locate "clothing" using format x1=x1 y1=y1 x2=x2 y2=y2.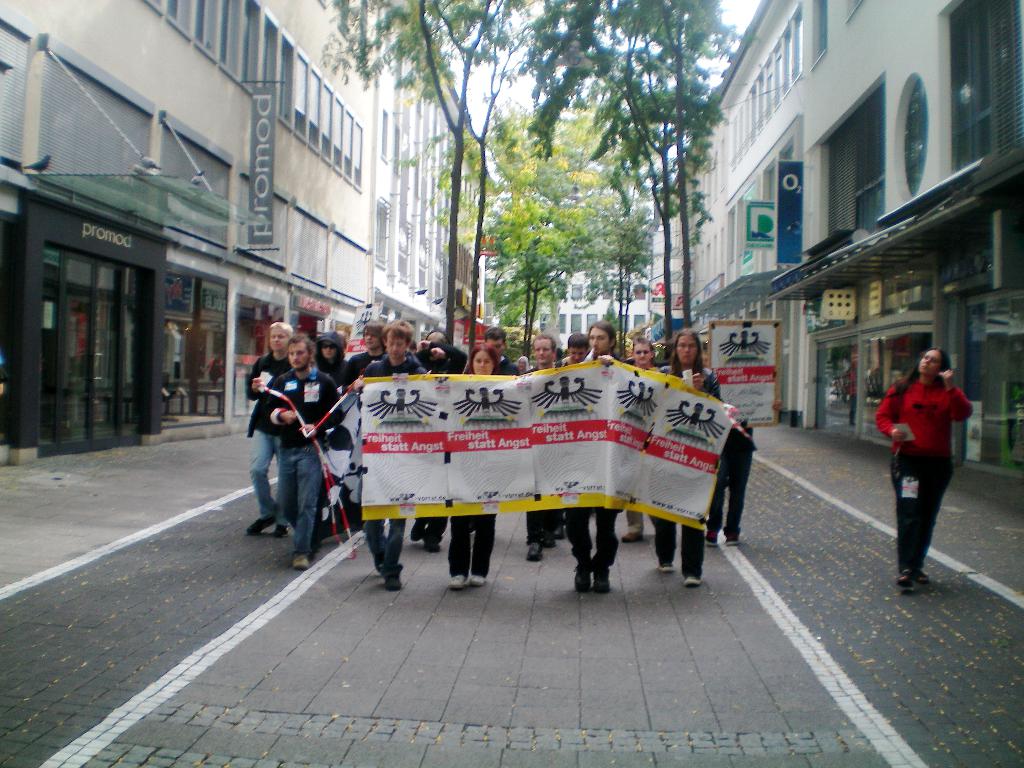
x1=676 y1=358 x2=714 y2=405.
